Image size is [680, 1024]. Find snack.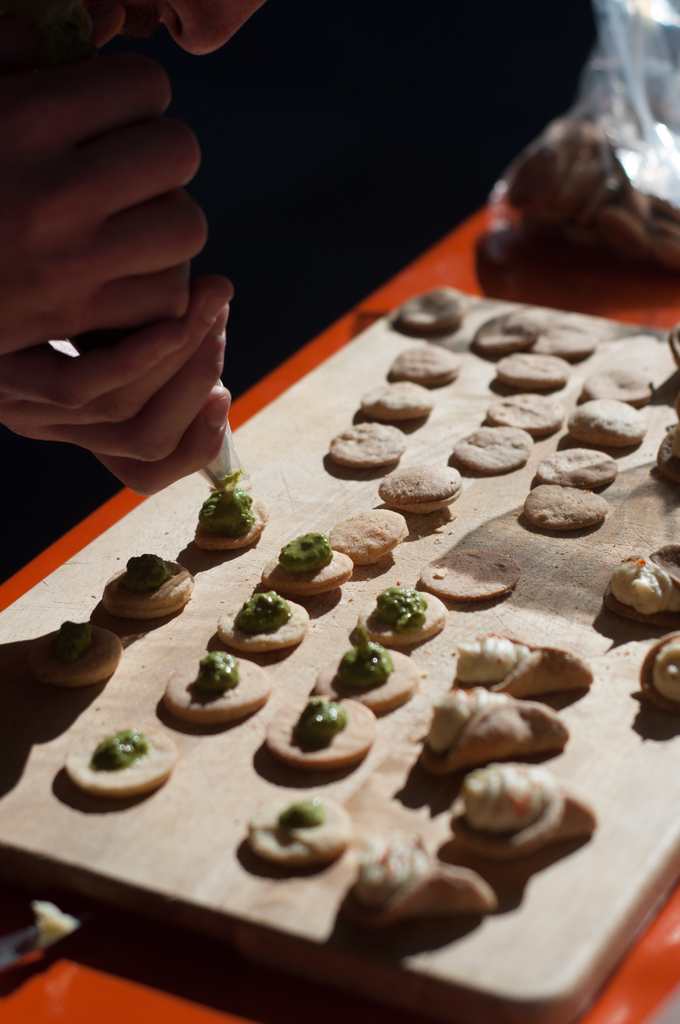
box=[389, 459, 471, 515].
